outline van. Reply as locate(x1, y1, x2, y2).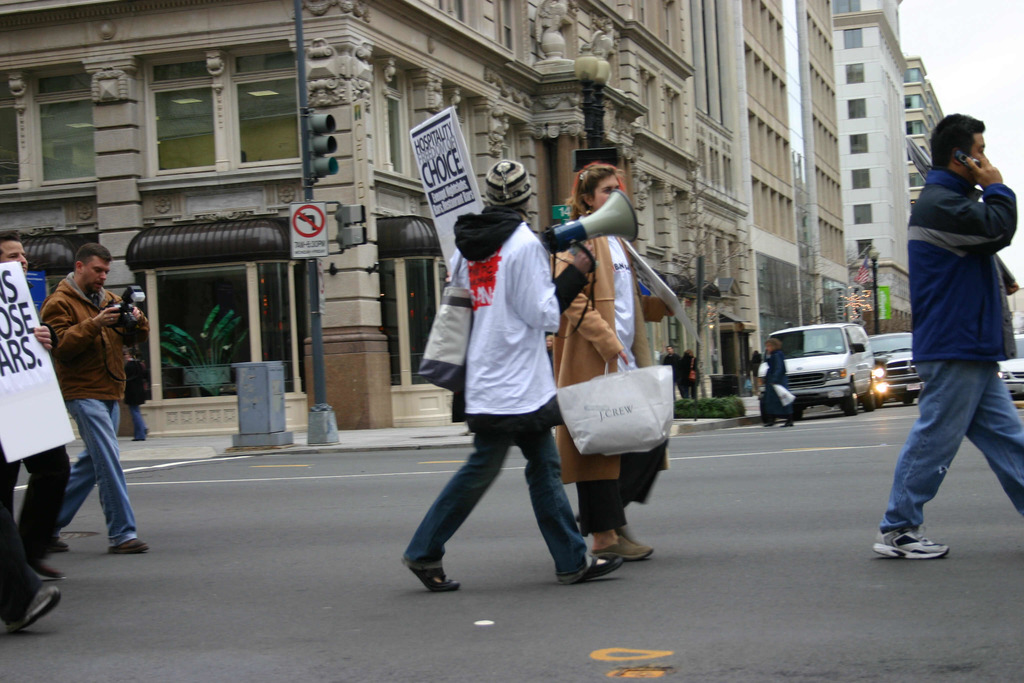
locate(754, 320, 874, 424).
